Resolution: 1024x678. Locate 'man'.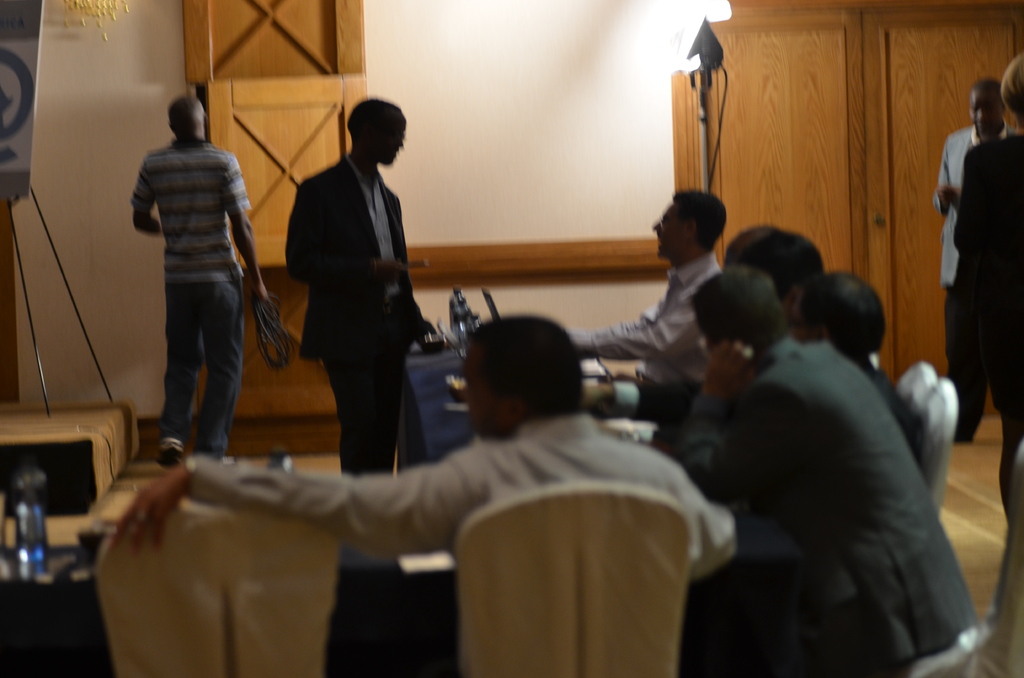
563/191/728/438.
